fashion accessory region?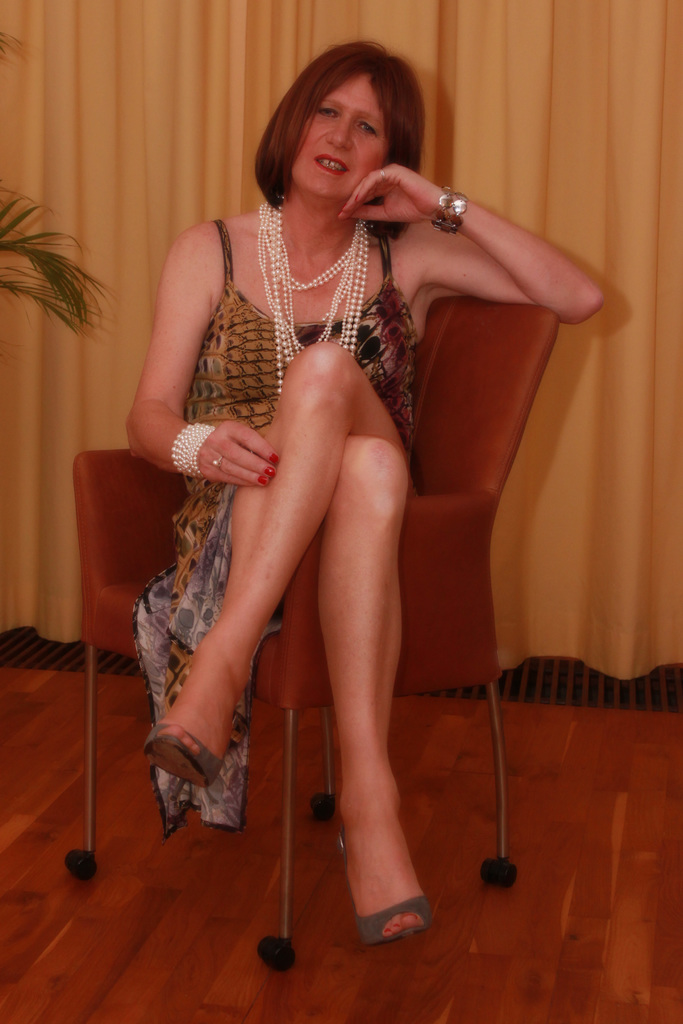
box=[342, 824, 433, 946]
